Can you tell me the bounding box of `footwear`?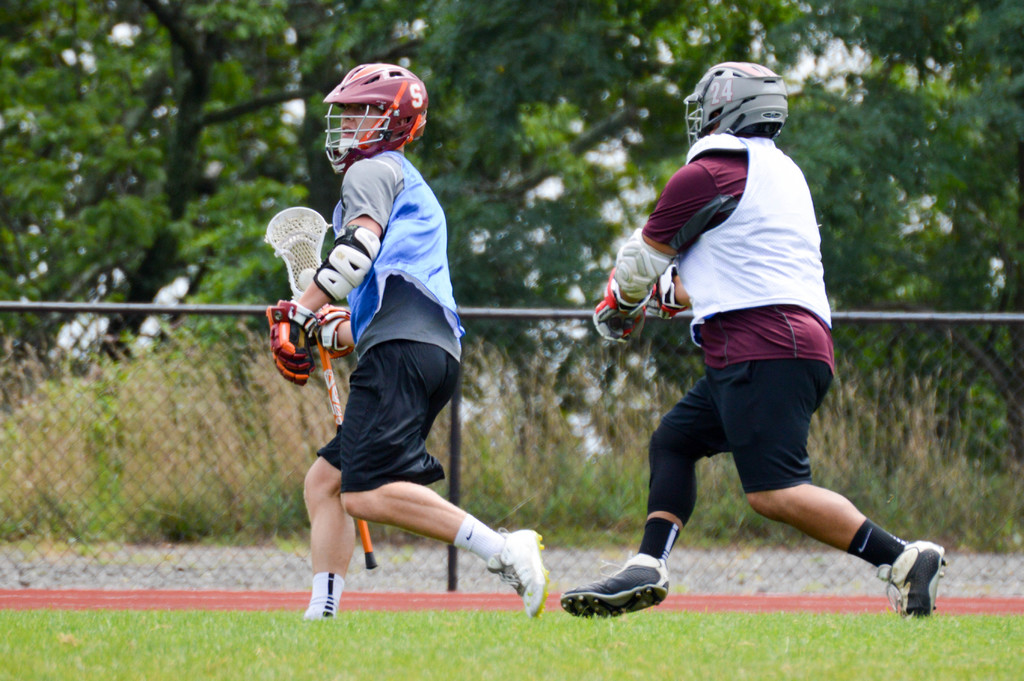
bbox=(873, 539, 957, 614).
